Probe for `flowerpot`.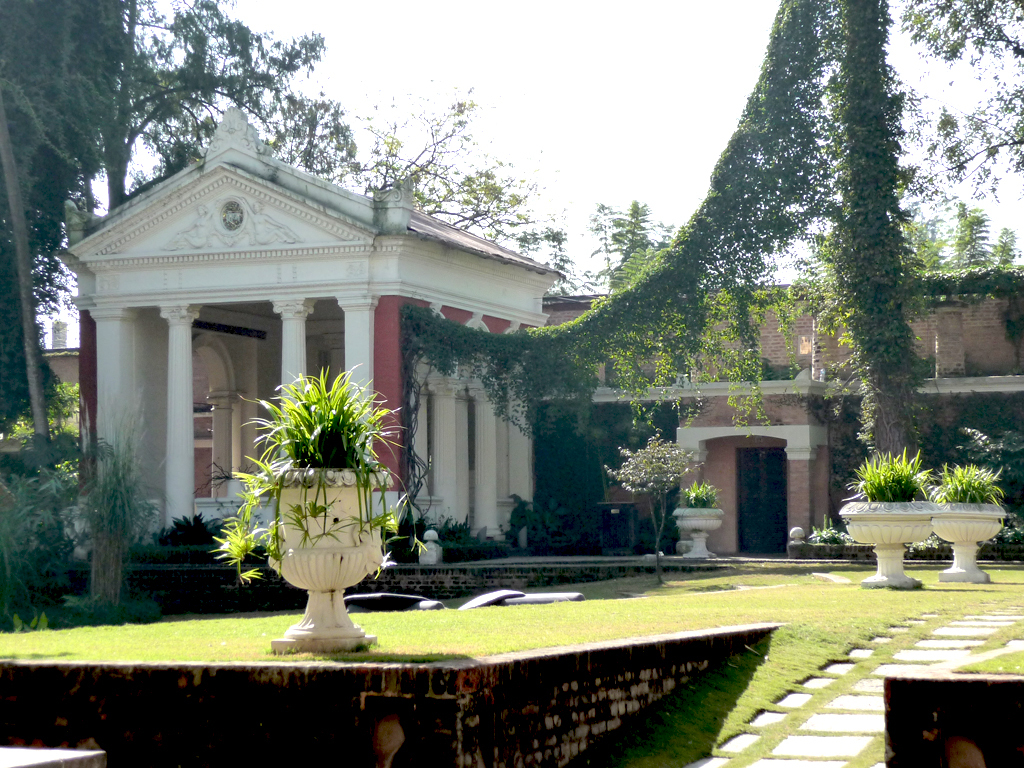
Probe result: bbox=(837, 495, 941, 587).
